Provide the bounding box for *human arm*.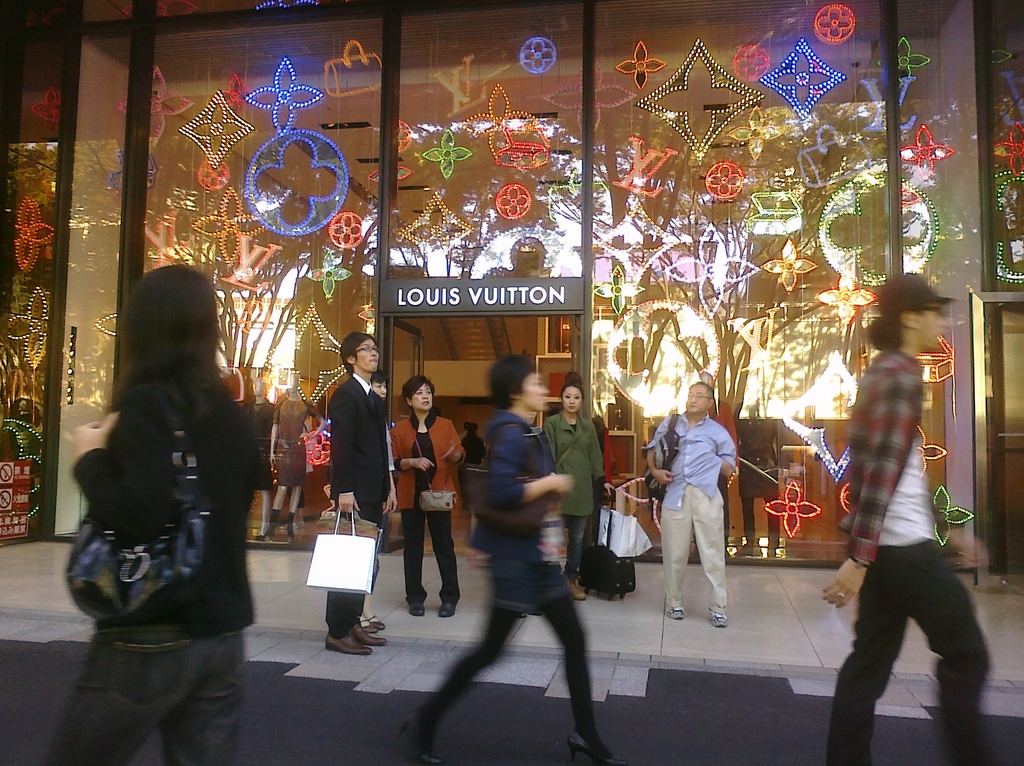
<region>267, 399, 277, 477</region>.
